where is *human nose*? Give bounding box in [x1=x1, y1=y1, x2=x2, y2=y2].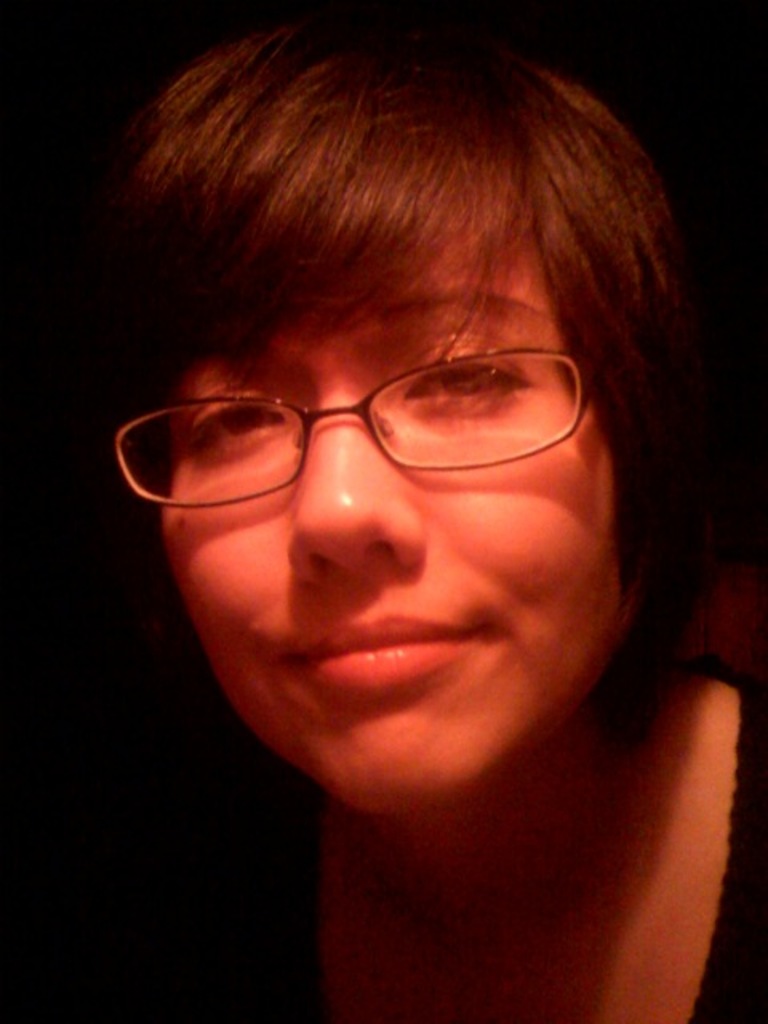
[x1=283, y1=368, x2=432, y2=581].
